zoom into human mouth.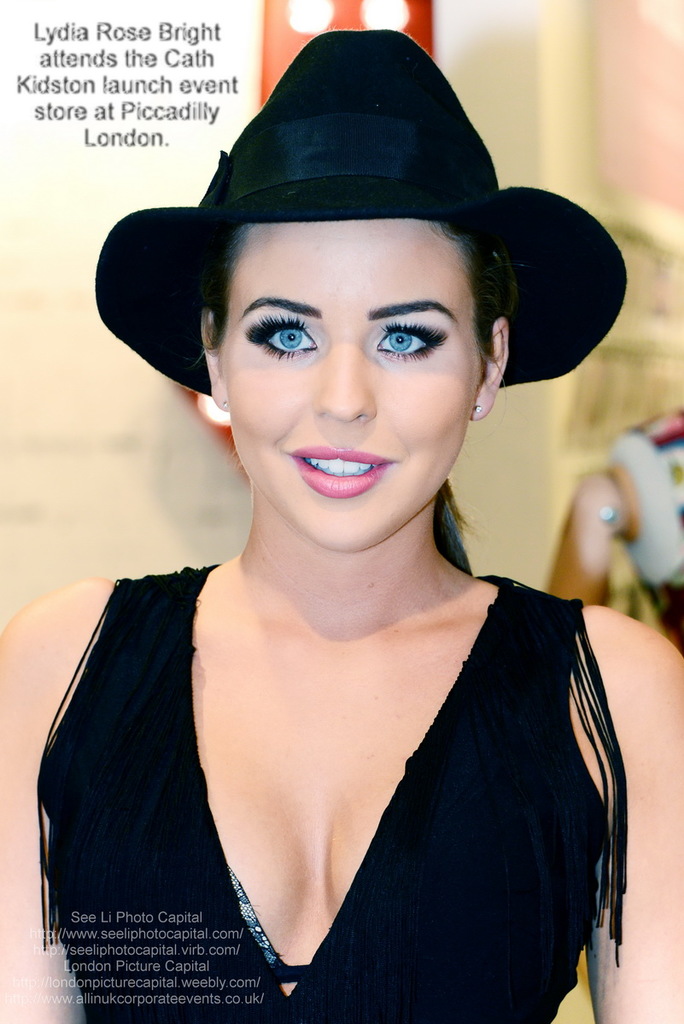
Zoom target: select_region(281, 427, 408, 500).
